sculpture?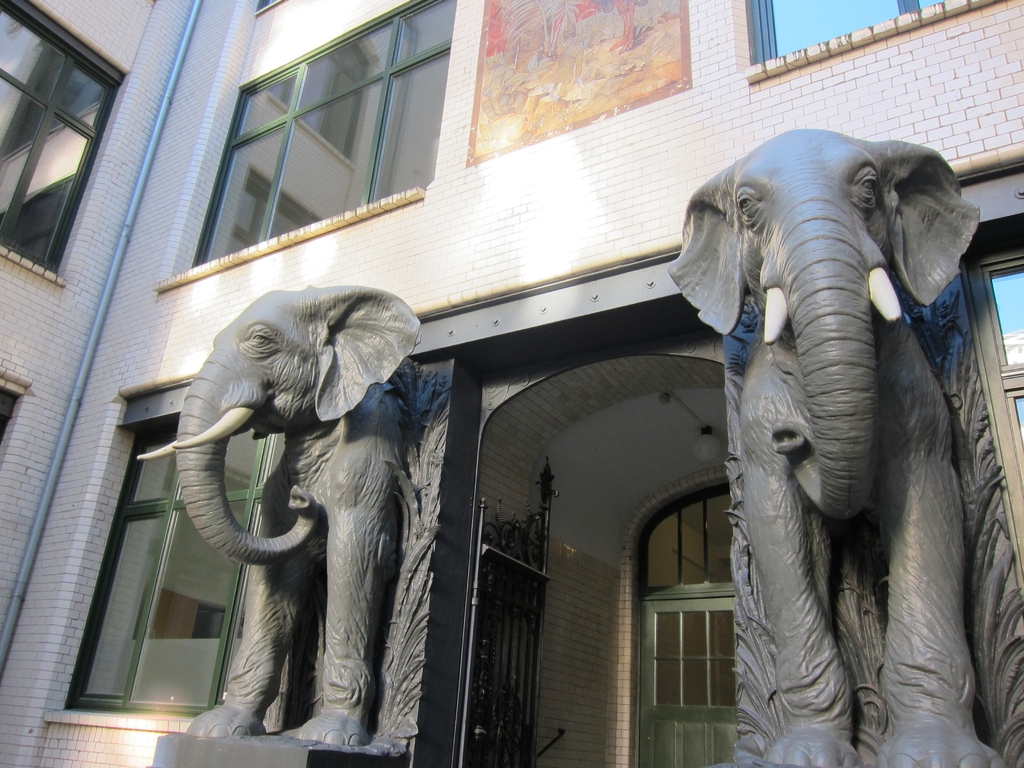
detection(649, 135, 1021, 767)
